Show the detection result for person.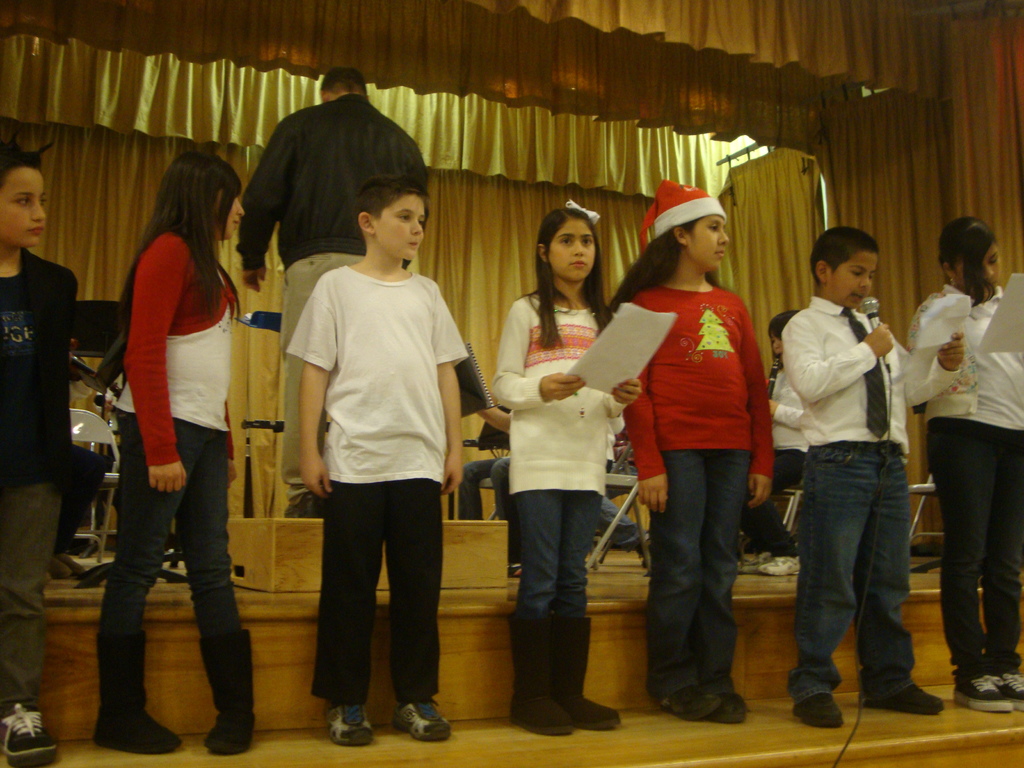
left=284, top=177, right=472, bottom=746.
